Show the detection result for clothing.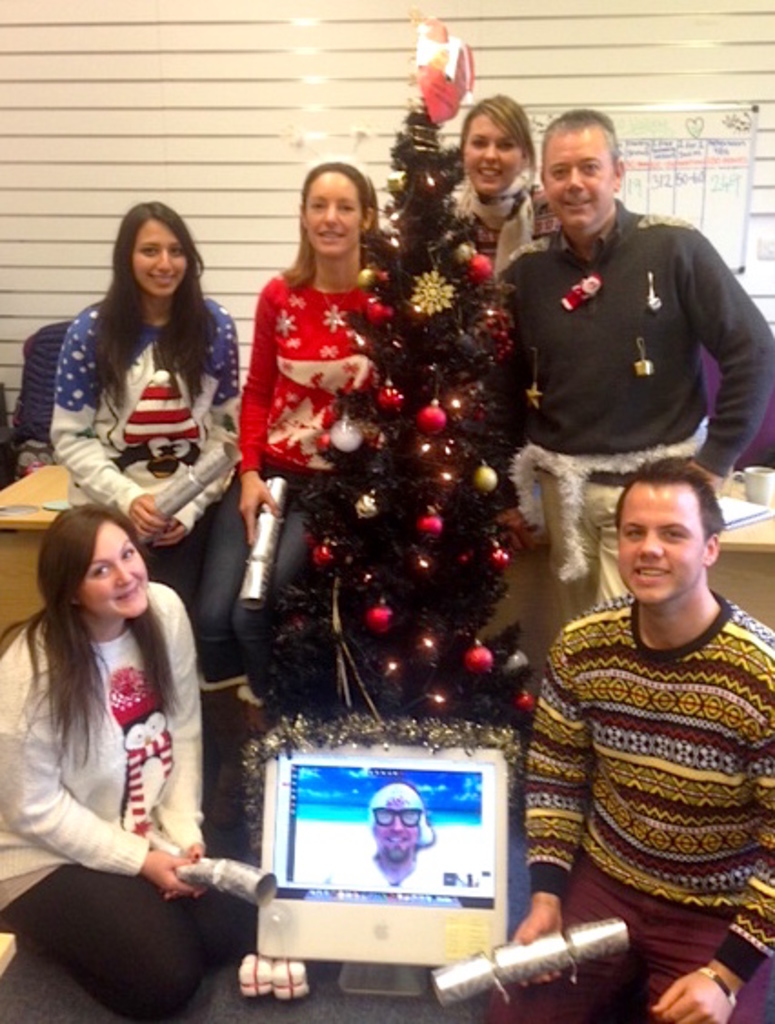
BBox(237, 267, 391, 700).
